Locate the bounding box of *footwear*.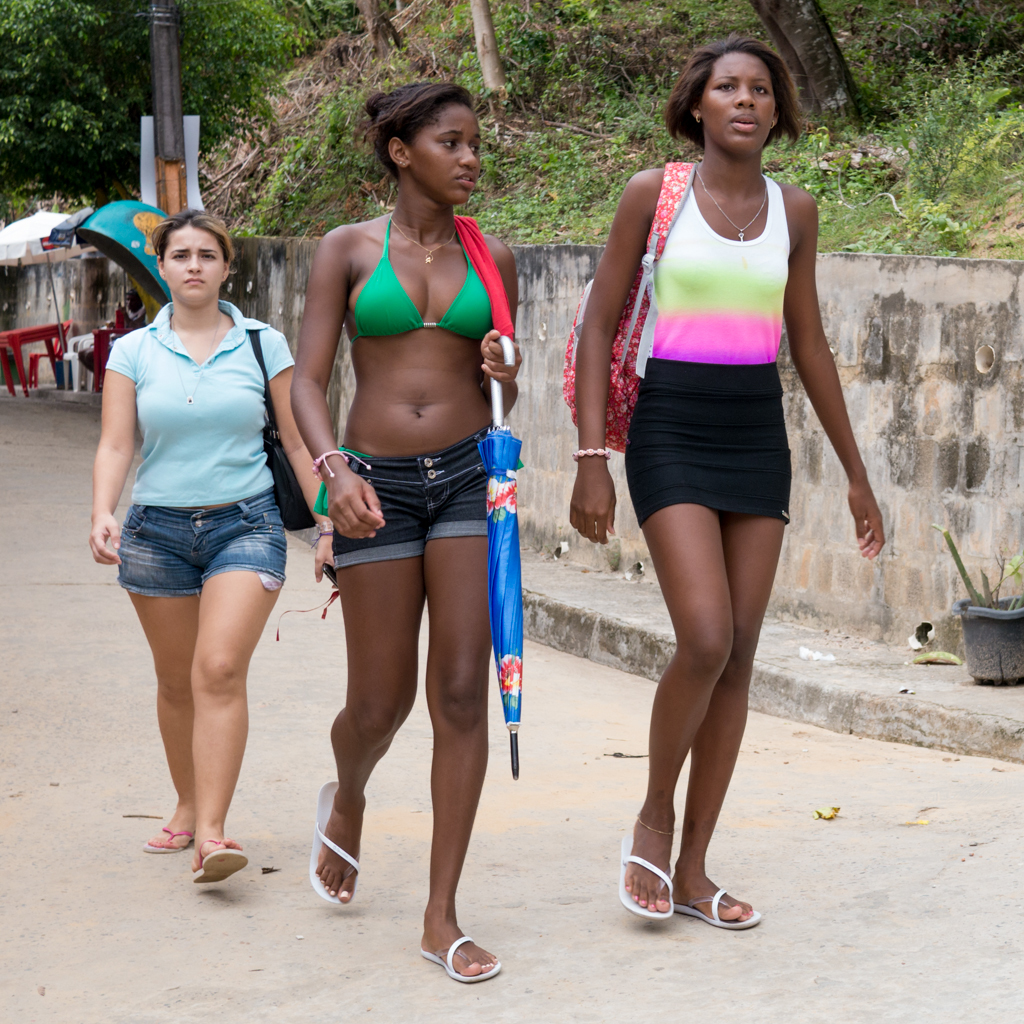
Bounding box: box=[187, 835, 253, 888].
